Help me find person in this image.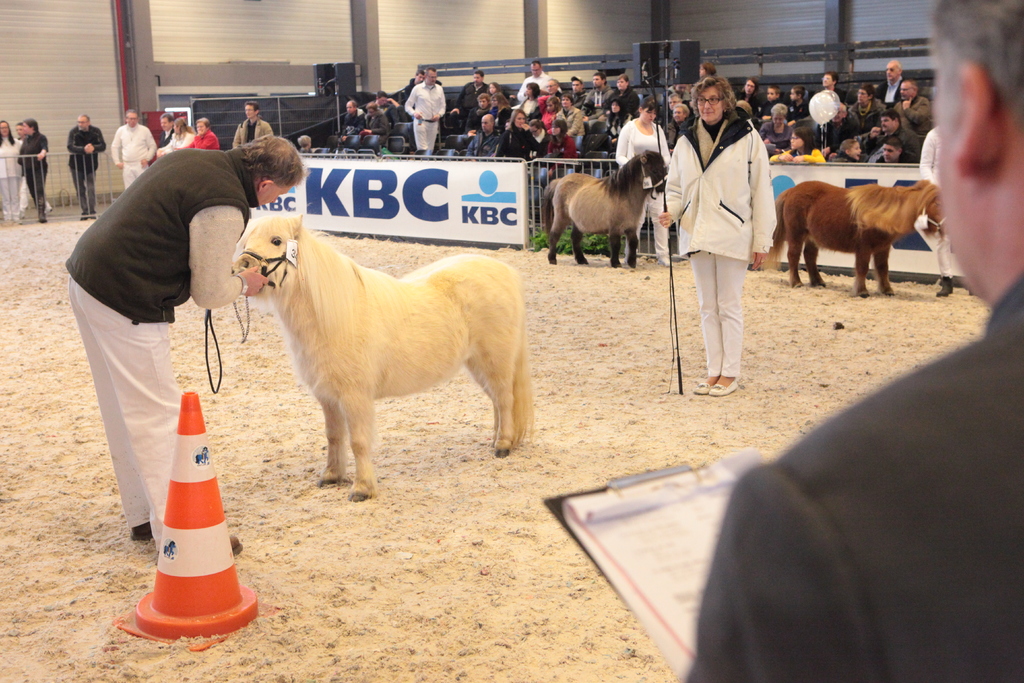
Found it: x1=67, y1=101, x2=252, y2=556.
